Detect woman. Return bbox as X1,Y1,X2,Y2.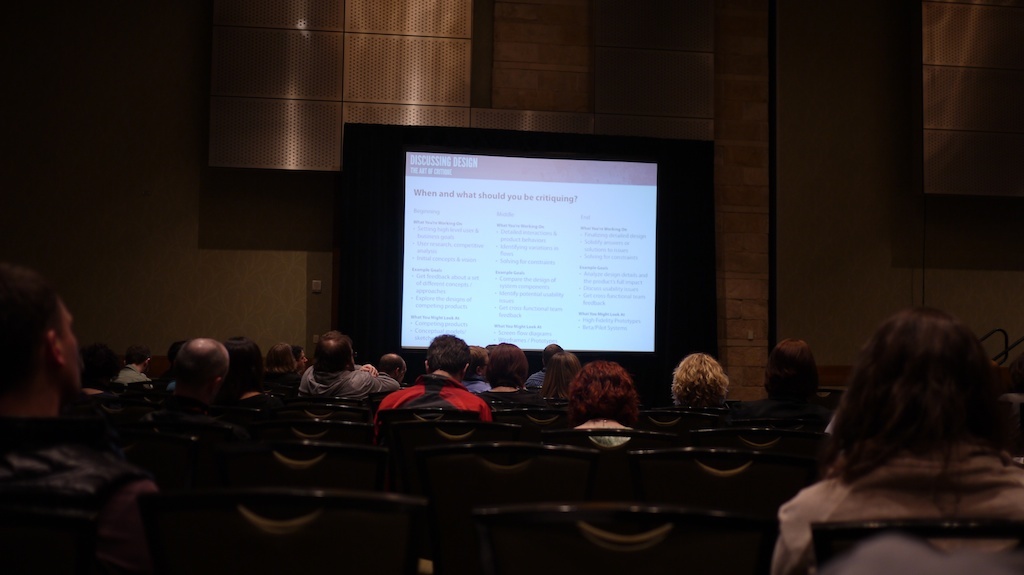
766,304,1023,574.
